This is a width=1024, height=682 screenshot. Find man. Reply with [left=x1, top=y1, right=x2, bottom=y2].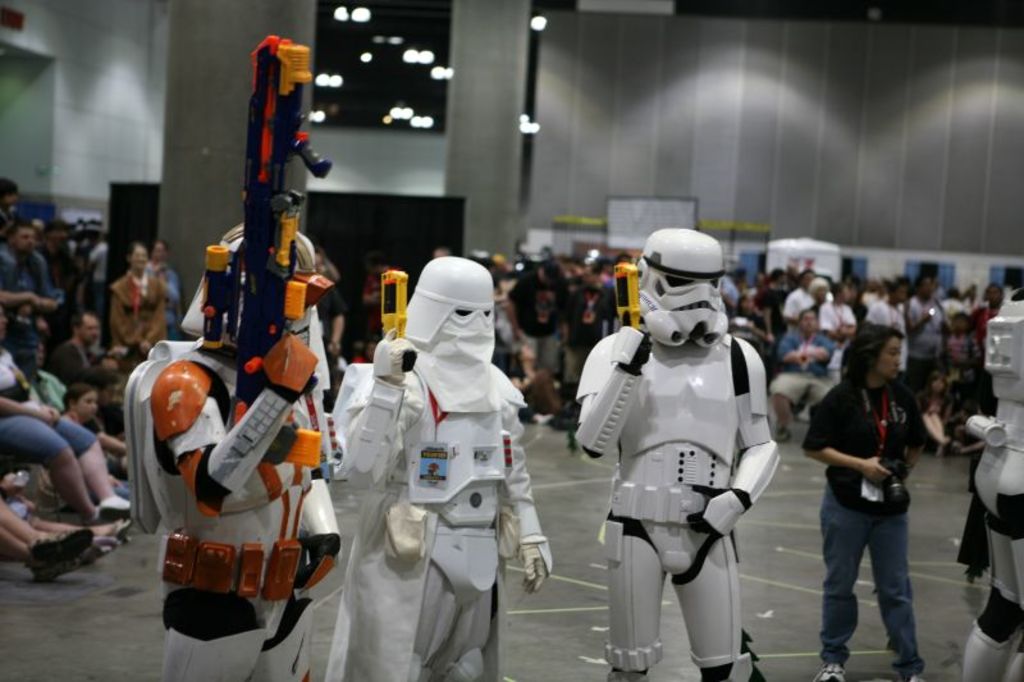
[left=0, top=224, right=61, bottom=367].
